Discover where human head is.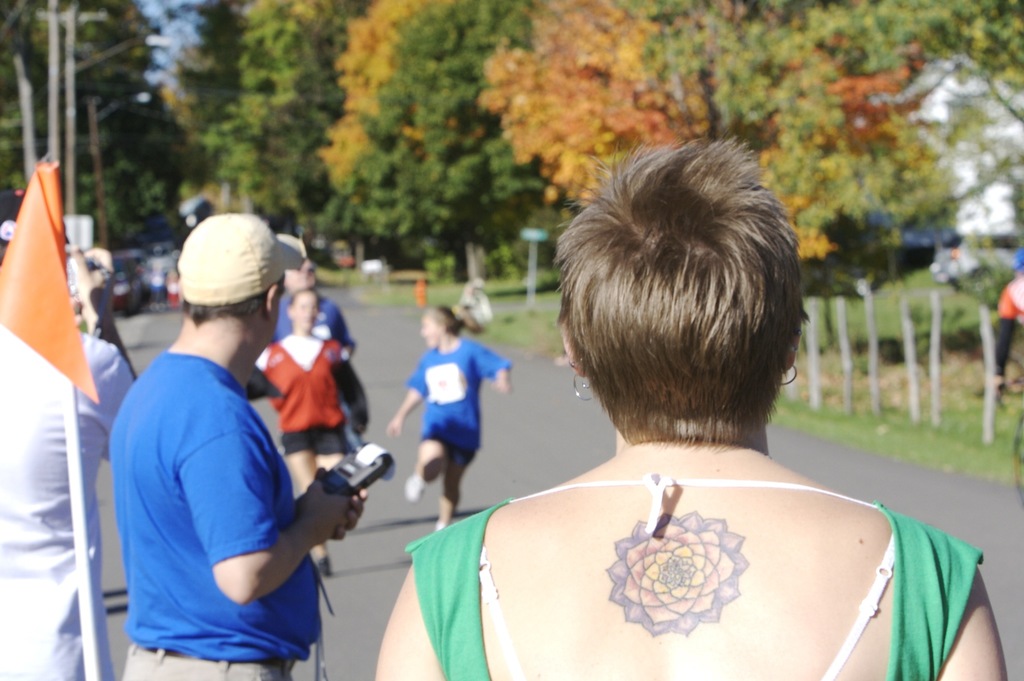
Discovered at <box>286,286,322,329</box>.
